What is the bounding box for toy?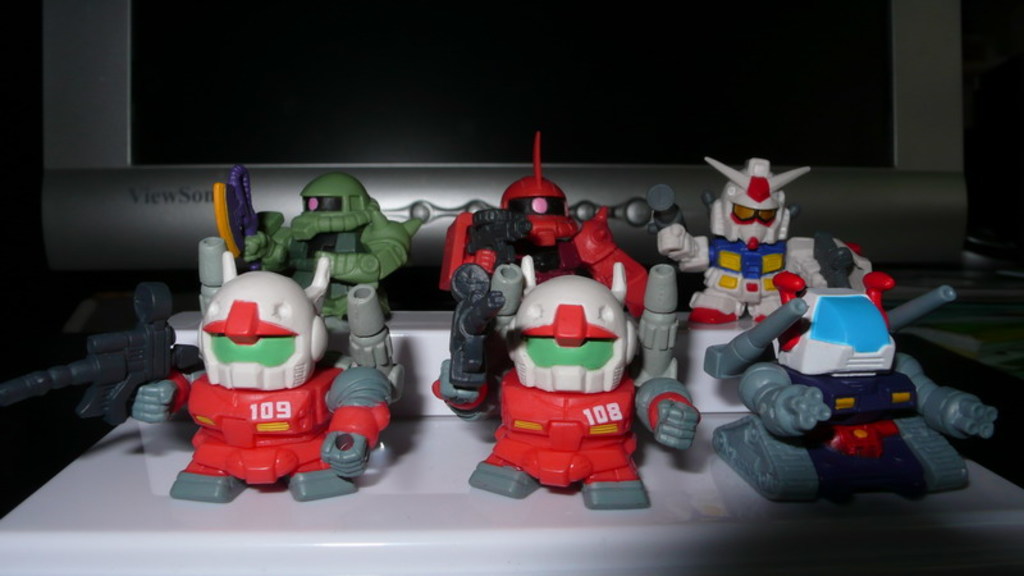
bbox=[129, 271, 393, 504].
